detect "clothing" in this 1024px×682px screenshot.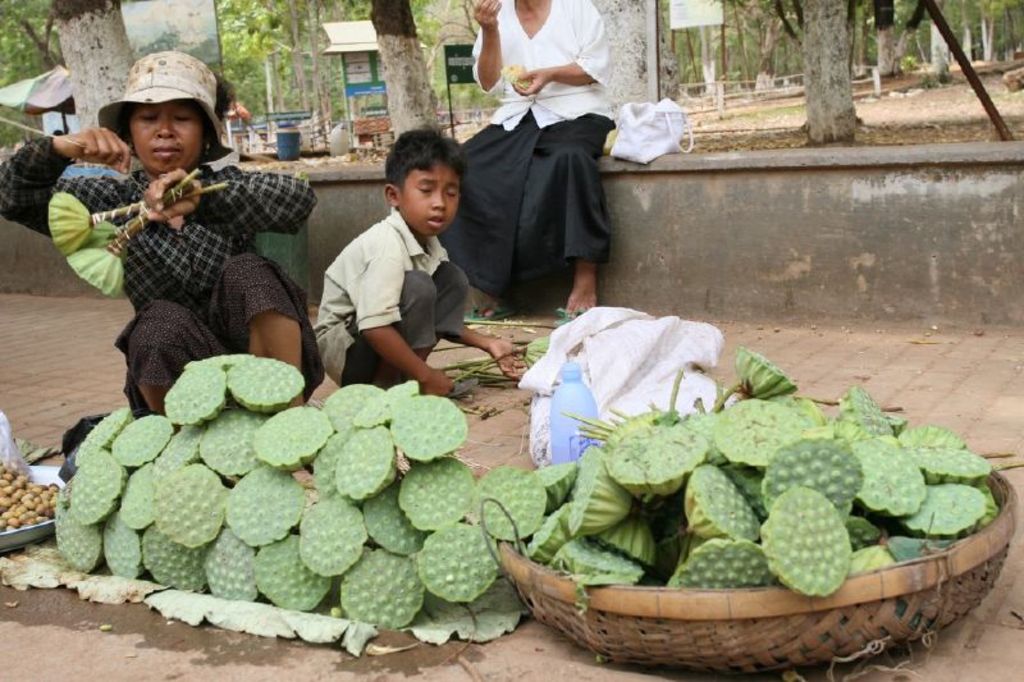
Detection: (311, 170, 475, 381).
